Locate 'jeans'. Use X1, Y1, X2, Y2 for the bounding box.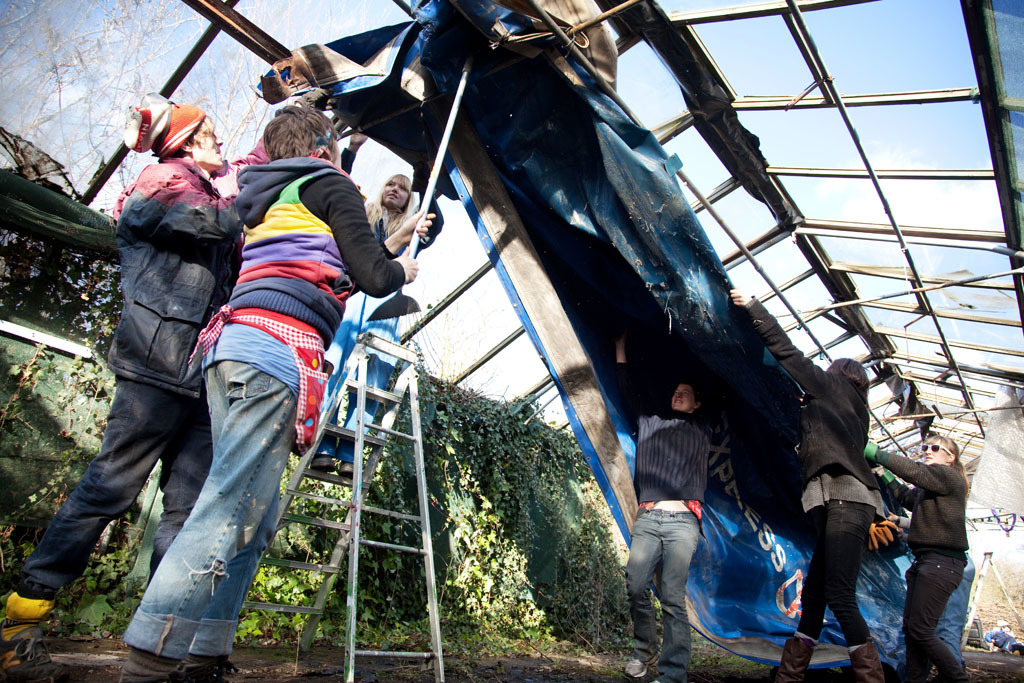
17, 370, 222, 604.
